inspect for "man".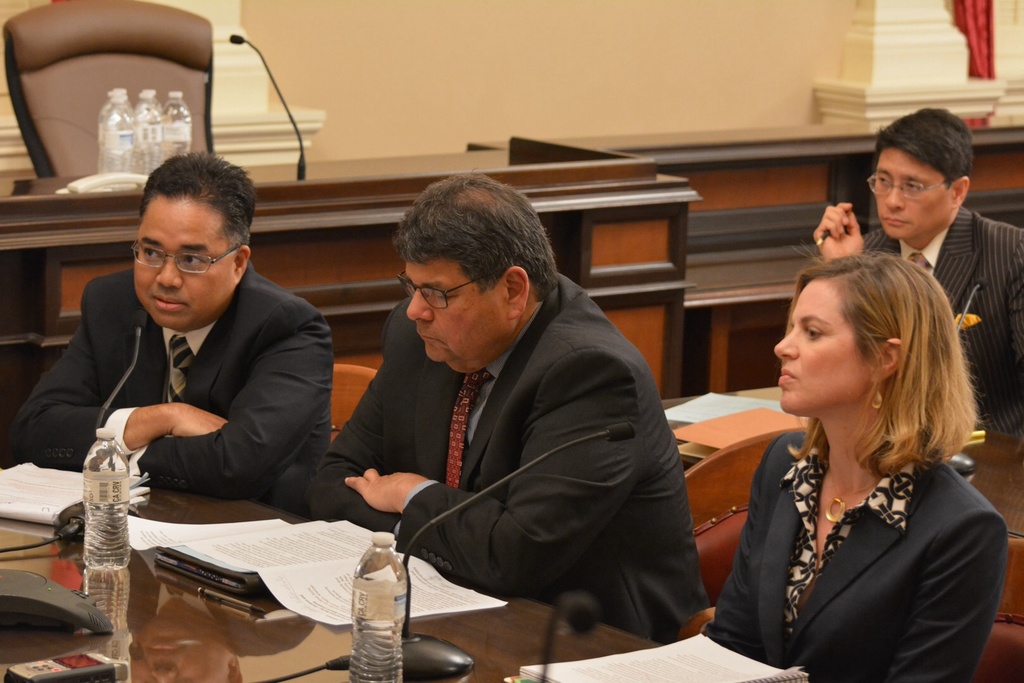
Inspection: (303, 170, 710, 641).
